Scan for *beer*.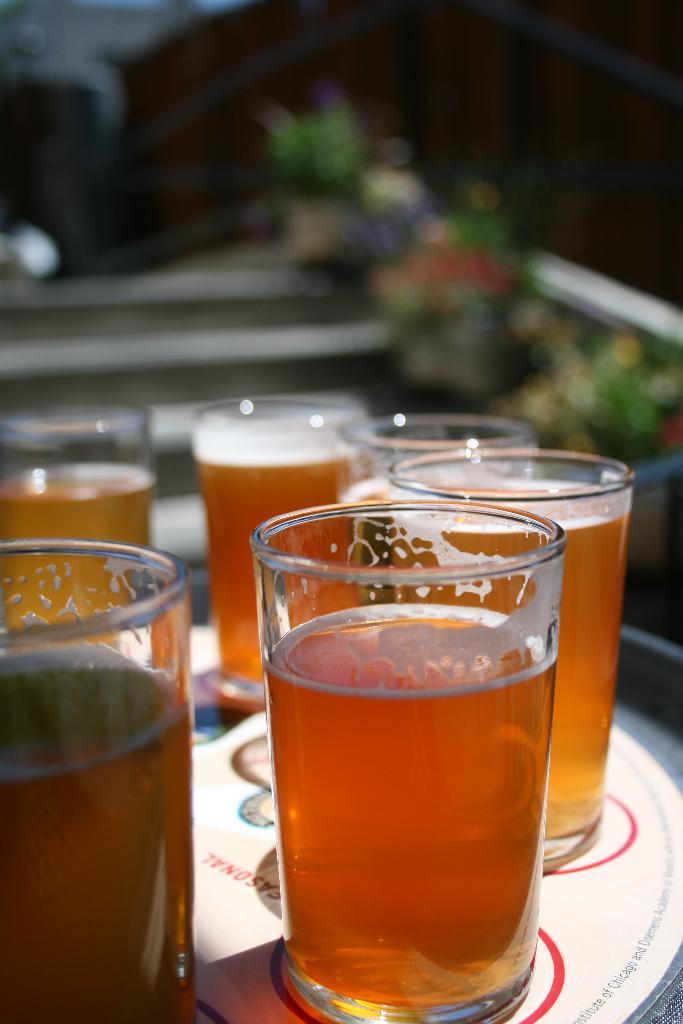
Scan result: locate(3, 659, 190, 1023).
